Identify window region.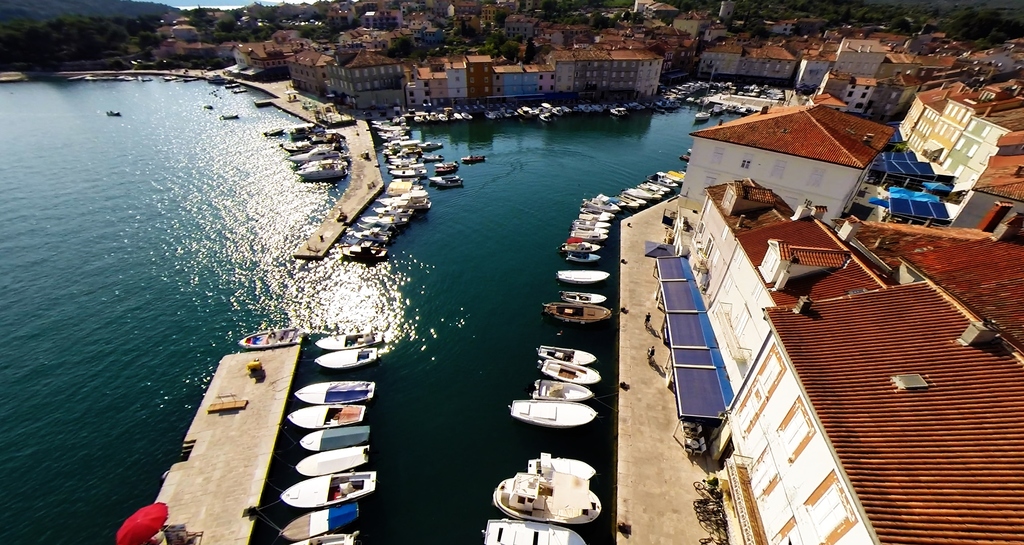
Region: bbox=(853, 105, 860, 110).
